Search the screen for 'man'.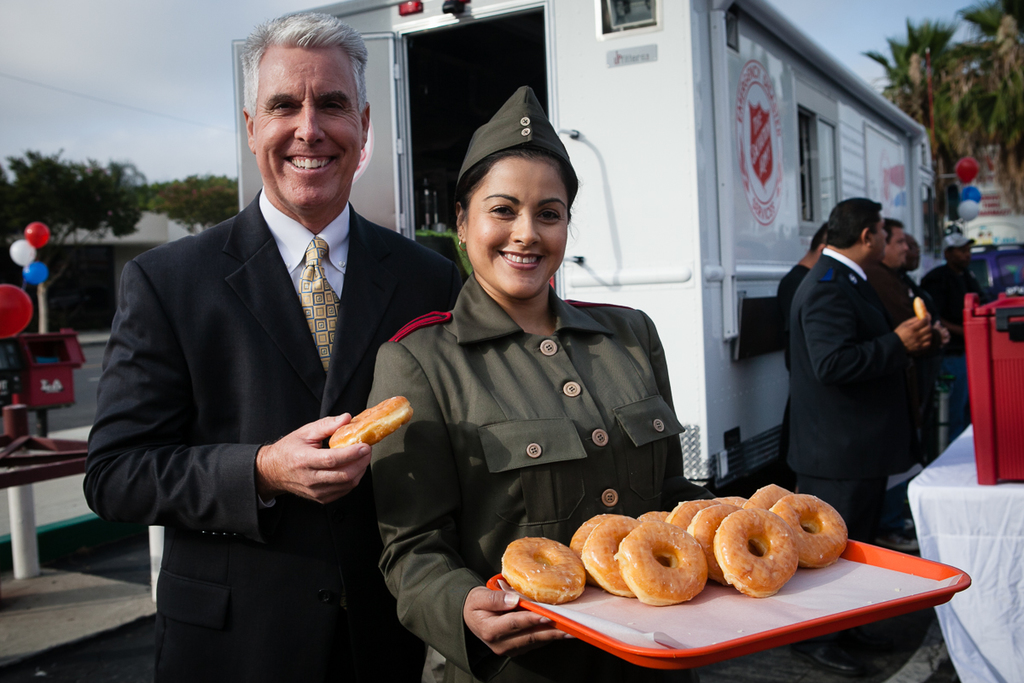
Found at (775, 224, 831, 449).
